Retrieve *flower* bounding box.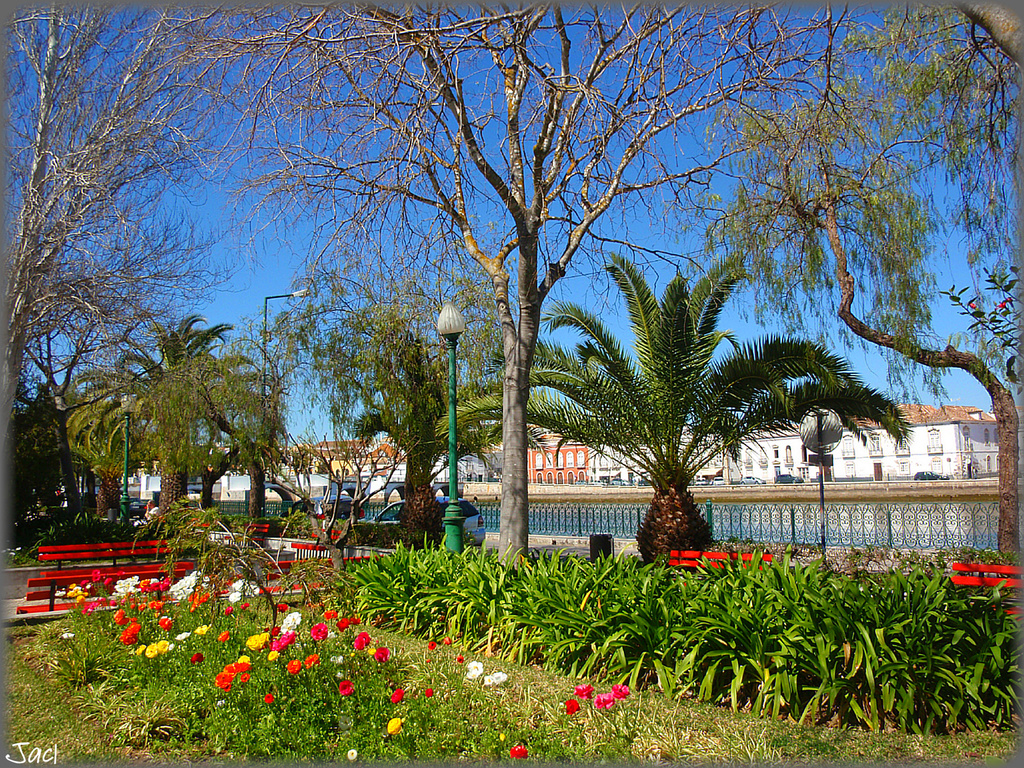
Bounding box: left=592, top=693, right=613, bottom=715.
